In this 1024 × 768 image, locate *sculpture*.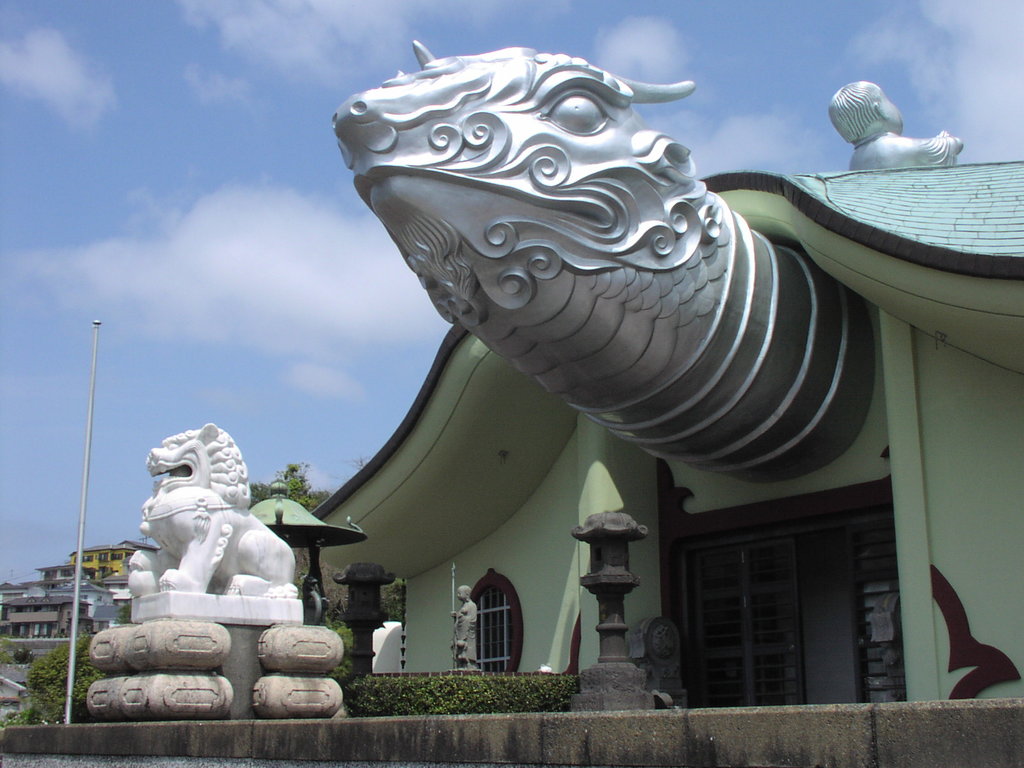
Bounding box: [329, 38, 867, 490].
